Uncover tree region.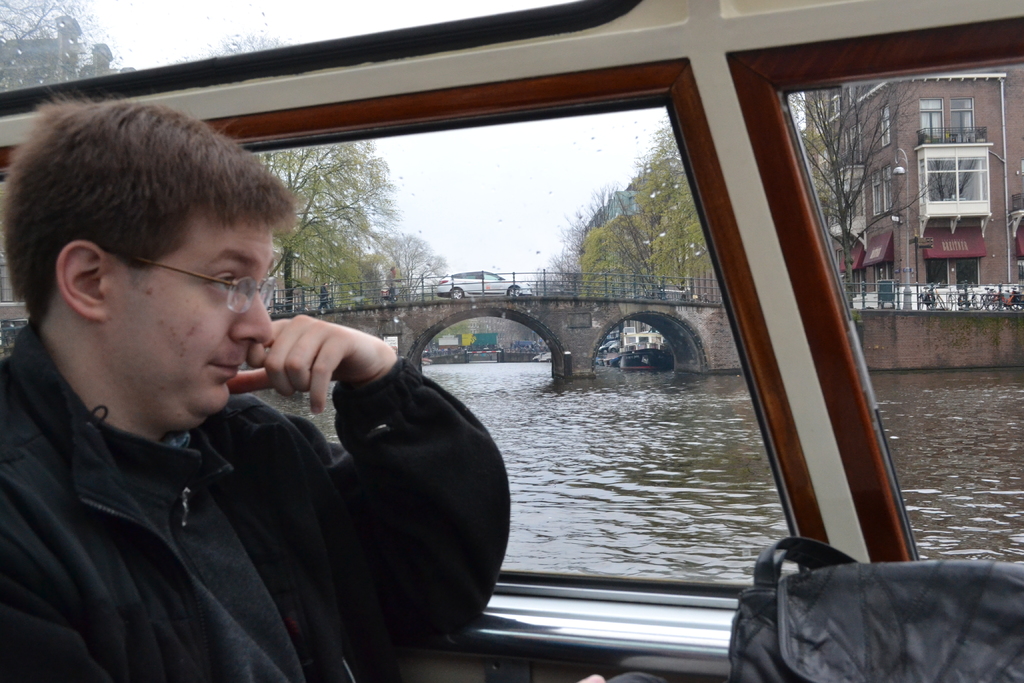
Uncovered: 0:0:98:86.
